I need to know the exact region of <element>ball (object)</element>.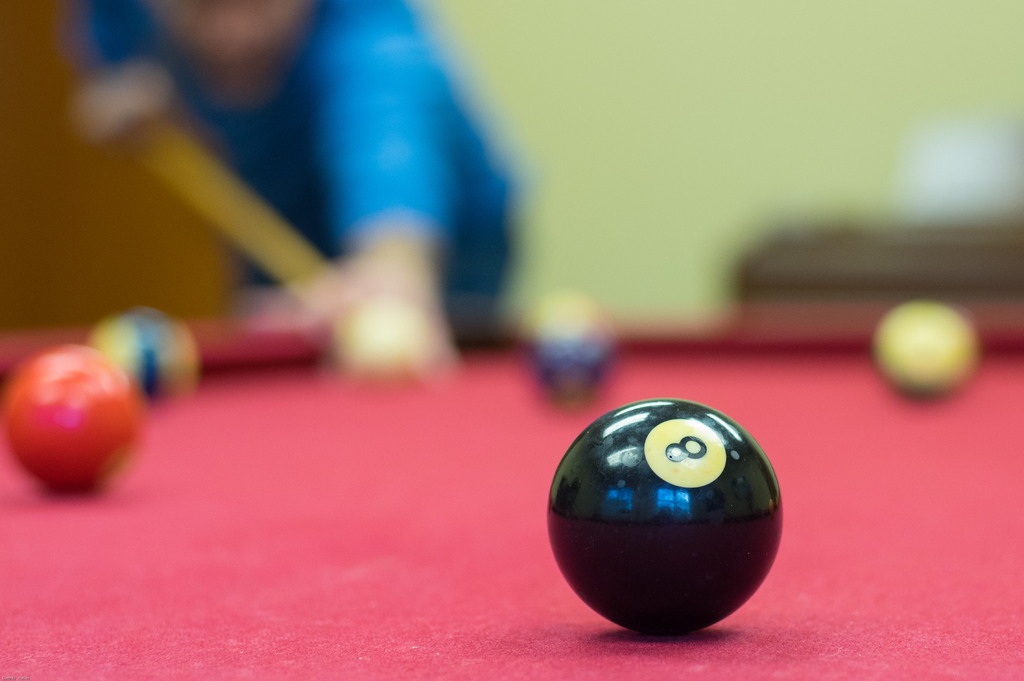
Region: box=[97, 315, 197, 406].
